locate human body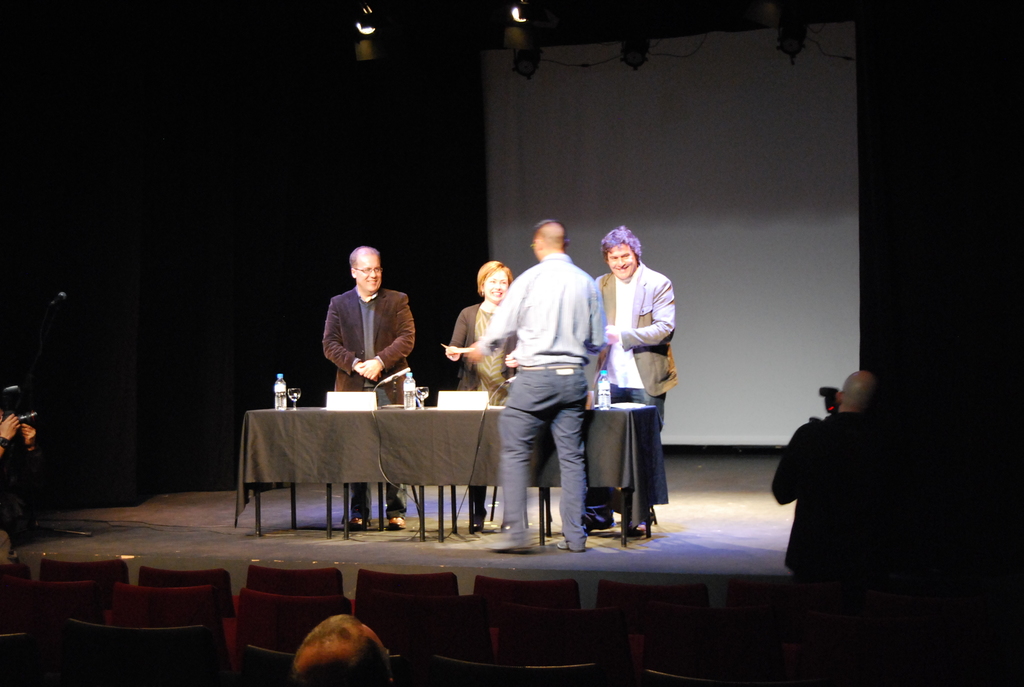
767/406/886/587
